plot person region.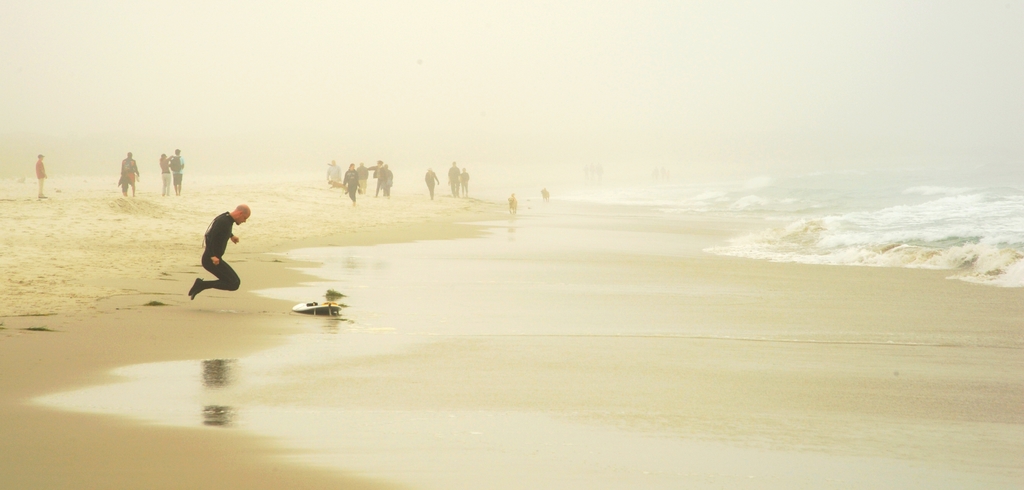
Plotted at {"x1": 189, "y1": 202, "x2": 250, "y2": 303}.
